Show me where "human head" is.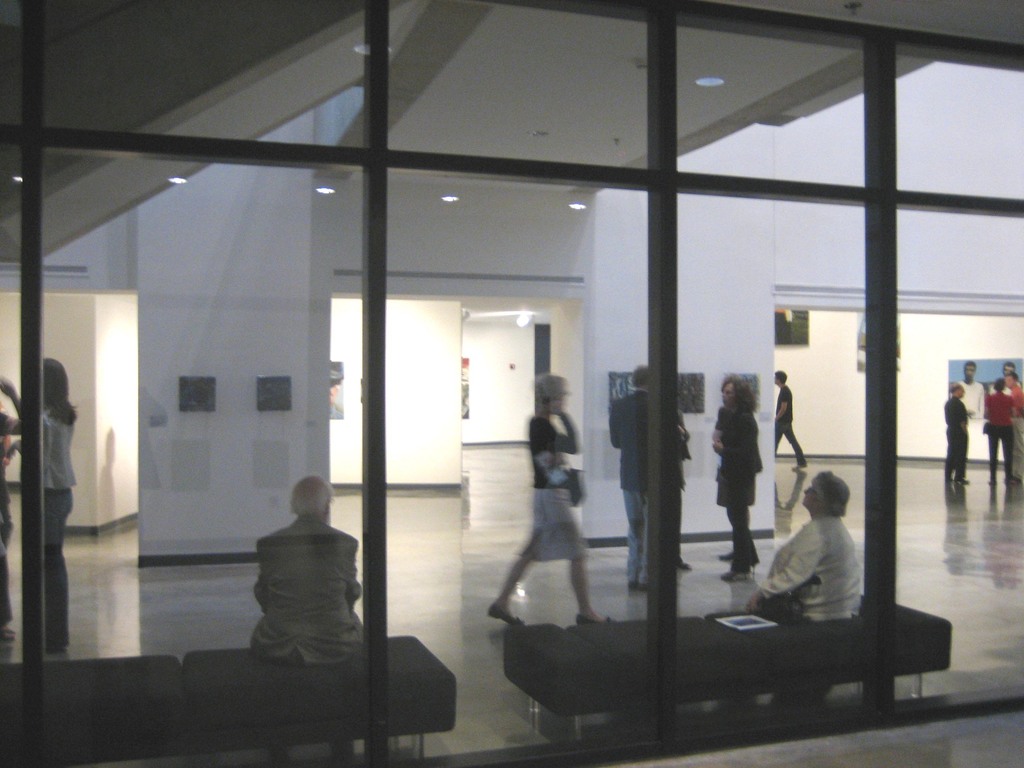
"human head" is at left=292, top=474, right=335, bottom=522.
